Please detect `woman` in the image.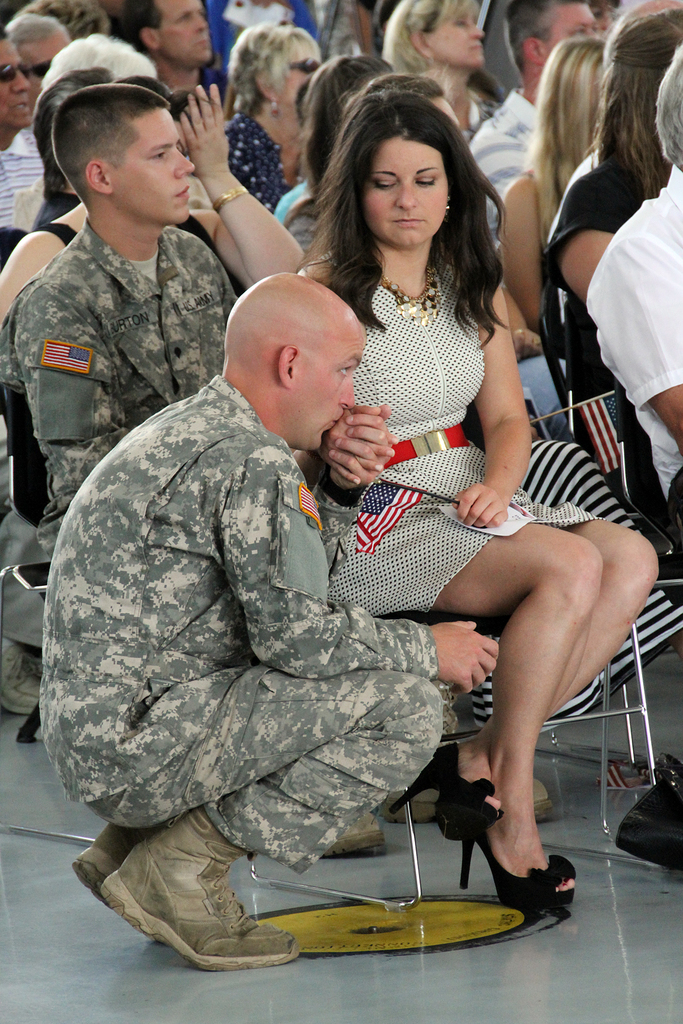
select_region(379, 0, 484, 153).
